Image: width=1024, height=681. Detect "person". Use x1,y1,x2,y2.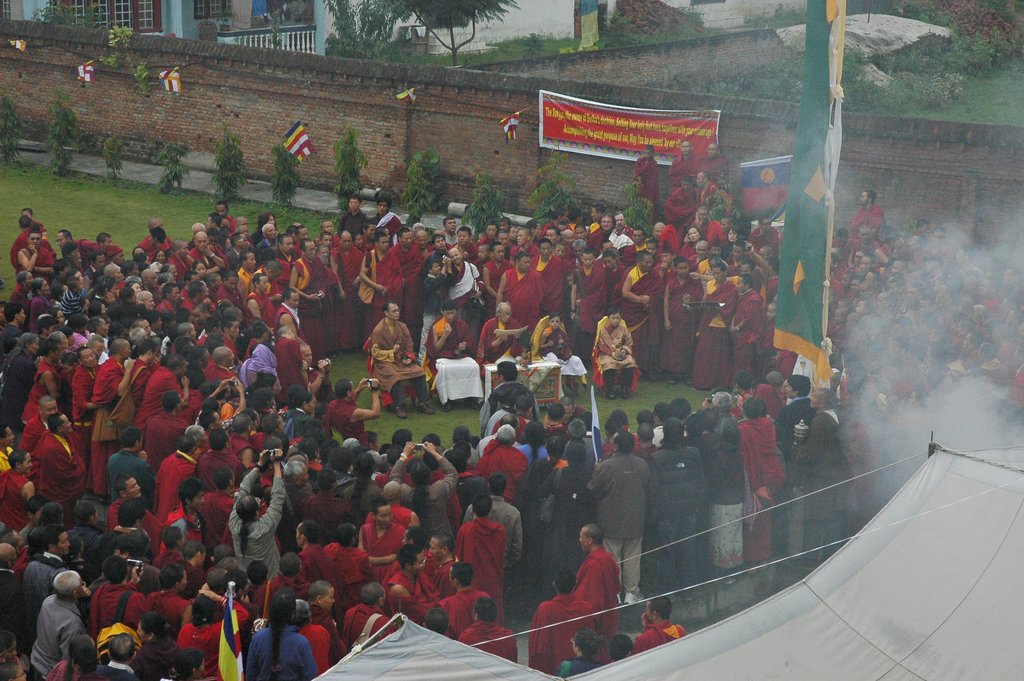
328,378,378,447.
